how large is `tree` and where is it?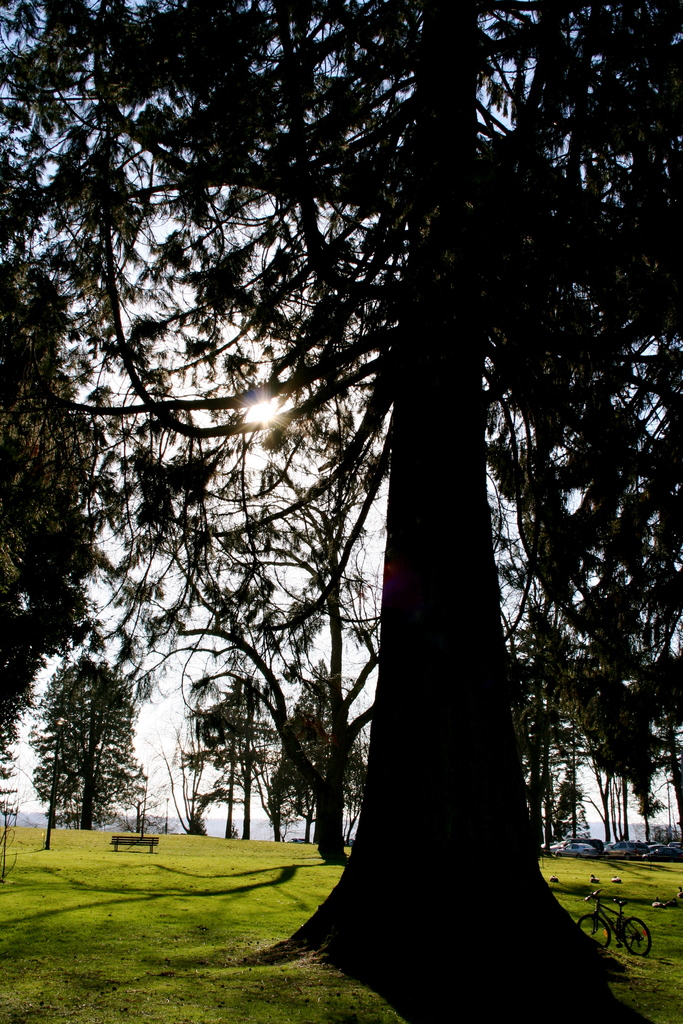
Bounding box: [31,31,655,955].
